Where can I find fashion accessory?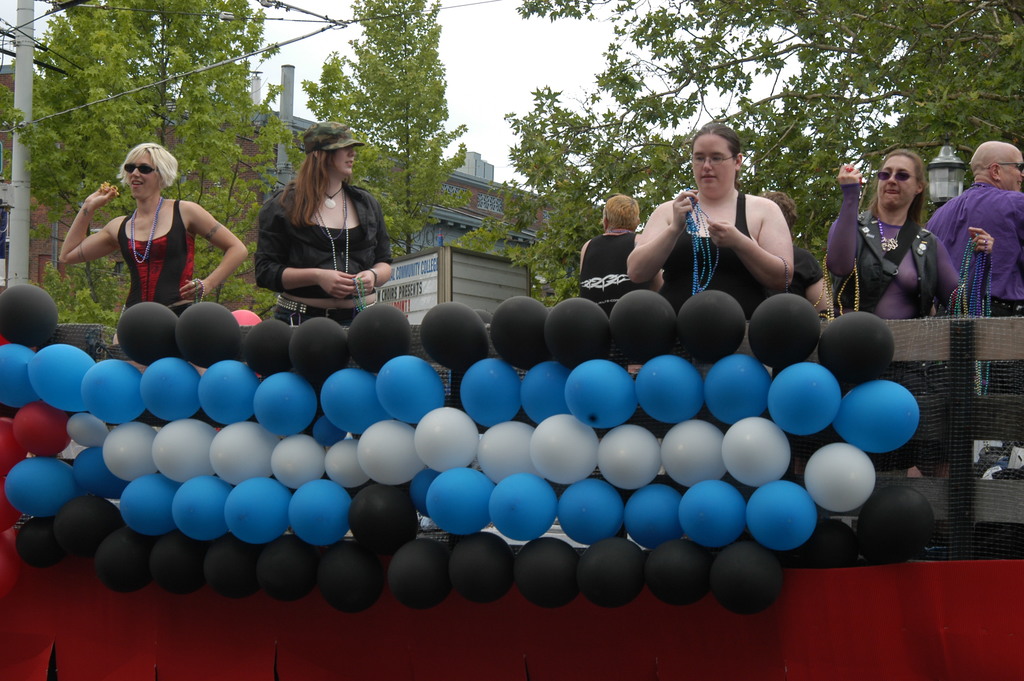
You can find it at rect(989, 157, 1023, 174).
